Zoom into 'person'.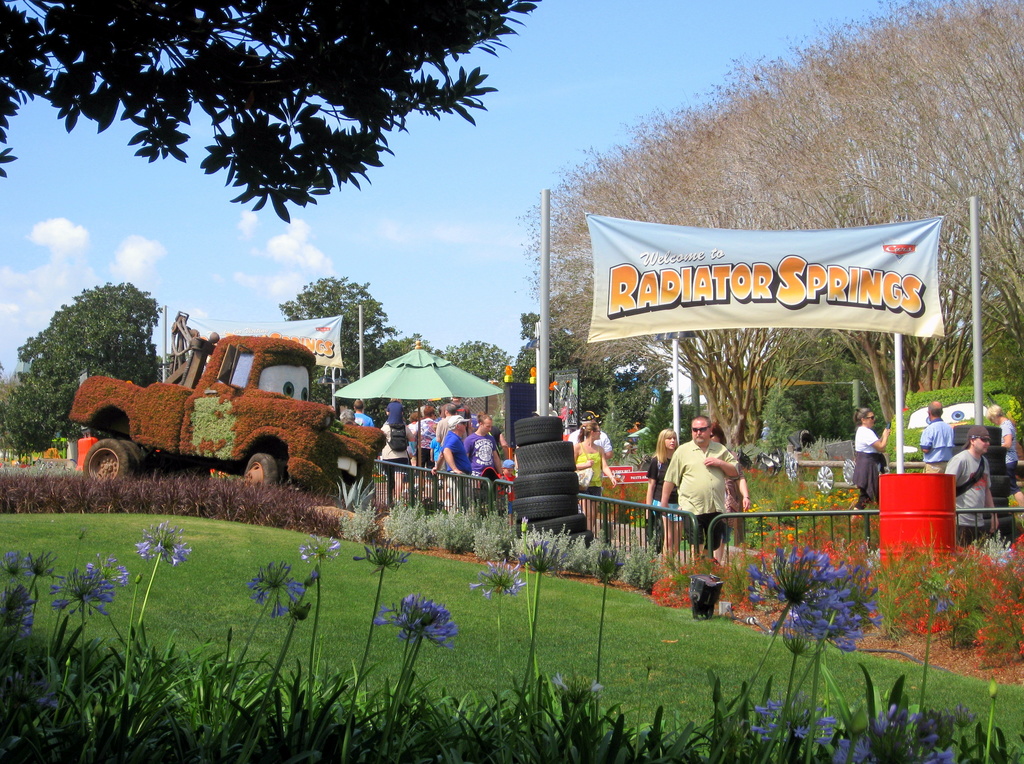
Zoom target: (914, 399, 954, 474).
